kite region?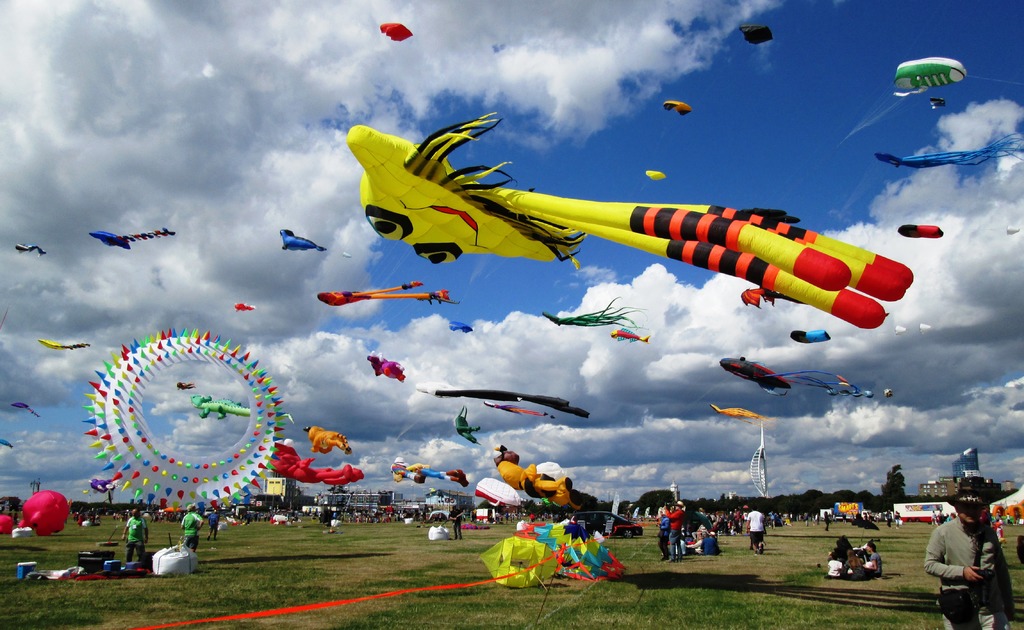
region(929, 95, 945, 111)
